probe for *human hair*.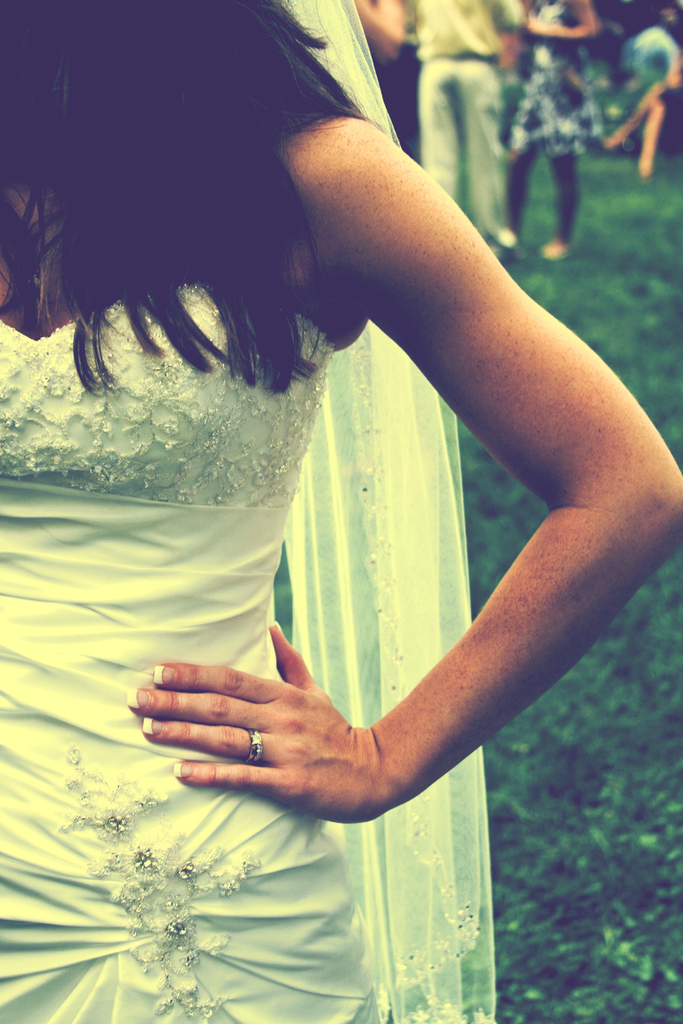
Probe result: <box>29,13,409,403</box>.
